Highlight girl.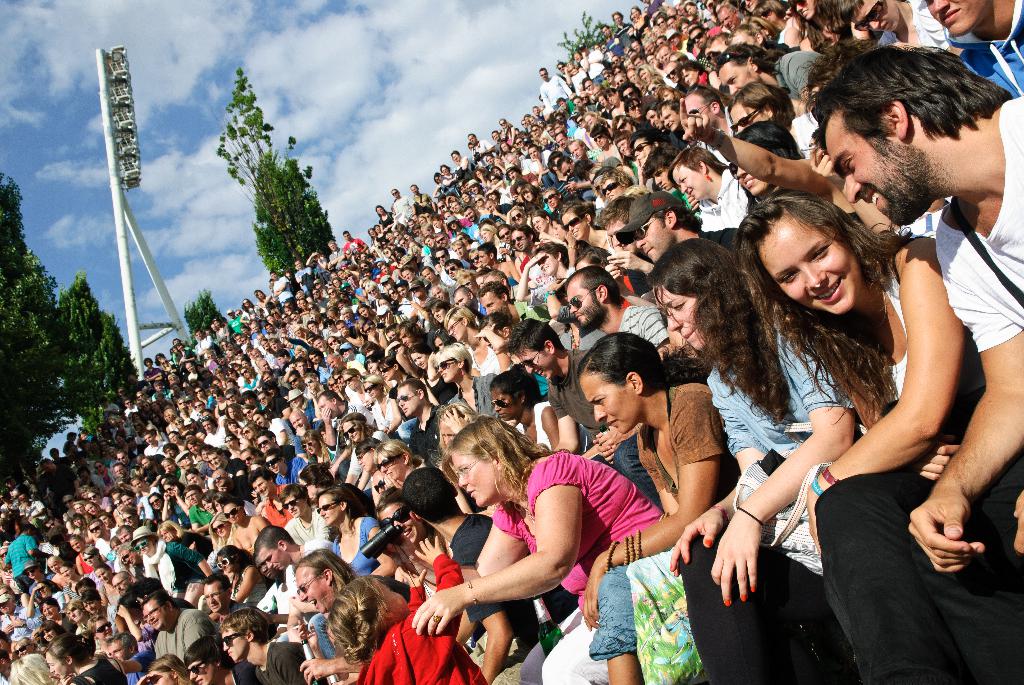
Highlighted region: [440,161,459,188].
